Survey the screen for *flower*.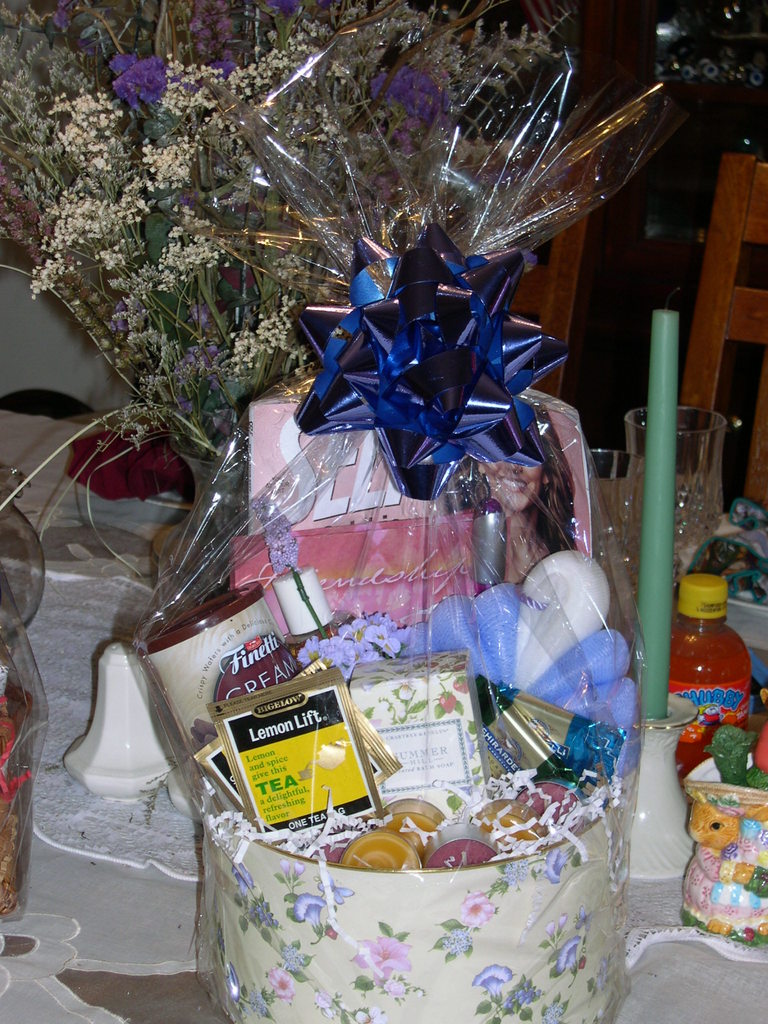
Survey found: (45,3,90,40).
